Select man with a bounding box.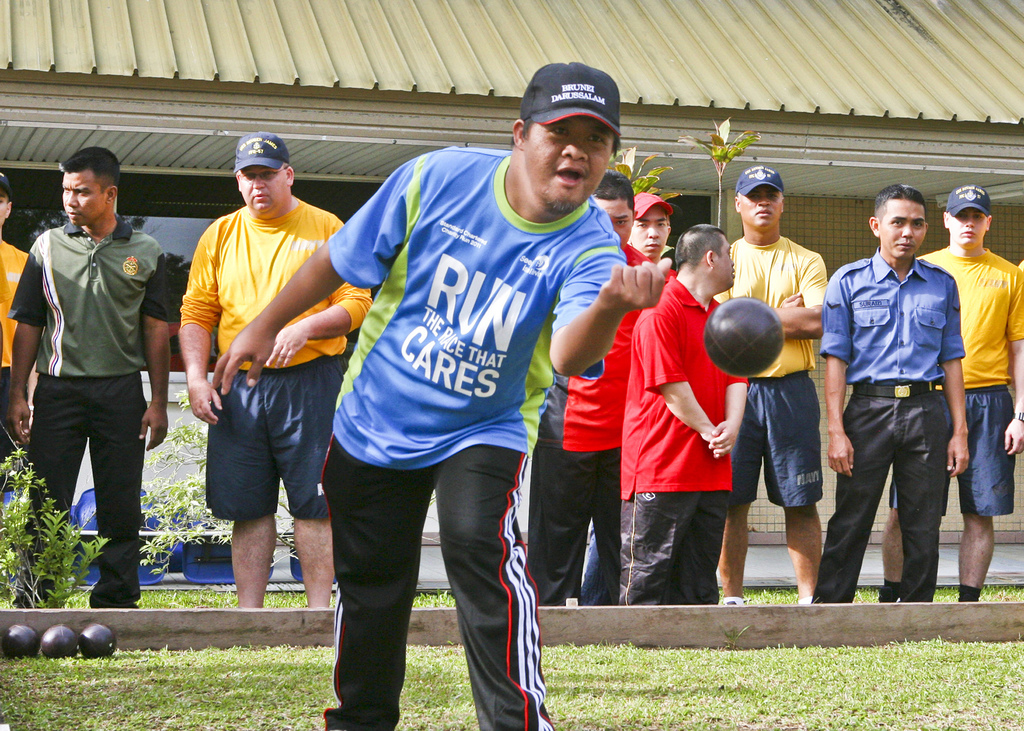
x1=211, y1=64, x2=671, y2=730.
